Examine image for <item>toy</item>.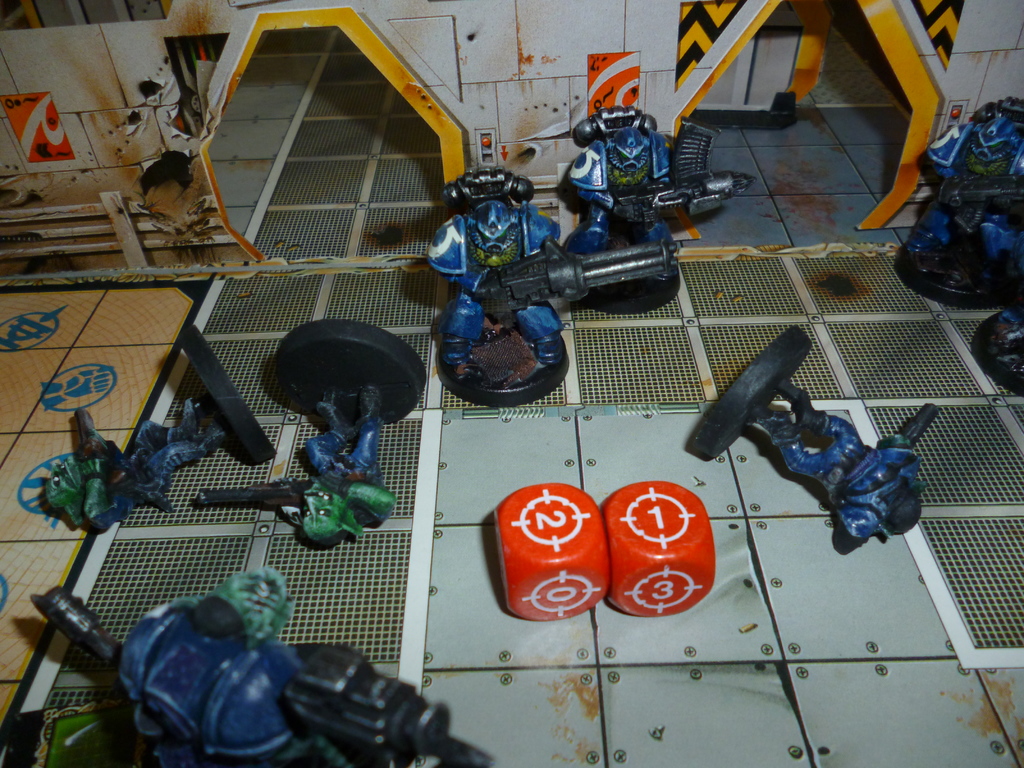
Examination result: region(403, 145, 701, 394).
